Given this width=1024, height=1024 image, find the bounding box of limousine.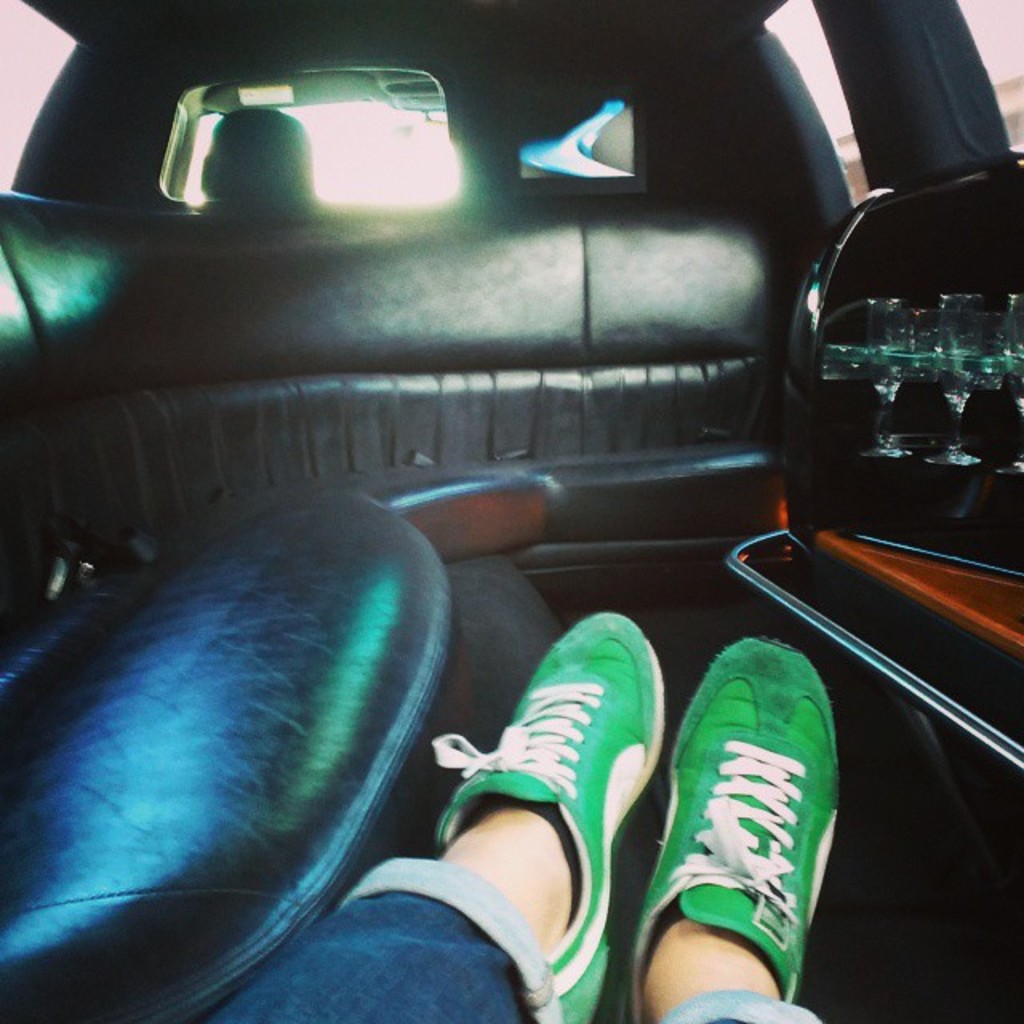
0 0 1022 1022.
